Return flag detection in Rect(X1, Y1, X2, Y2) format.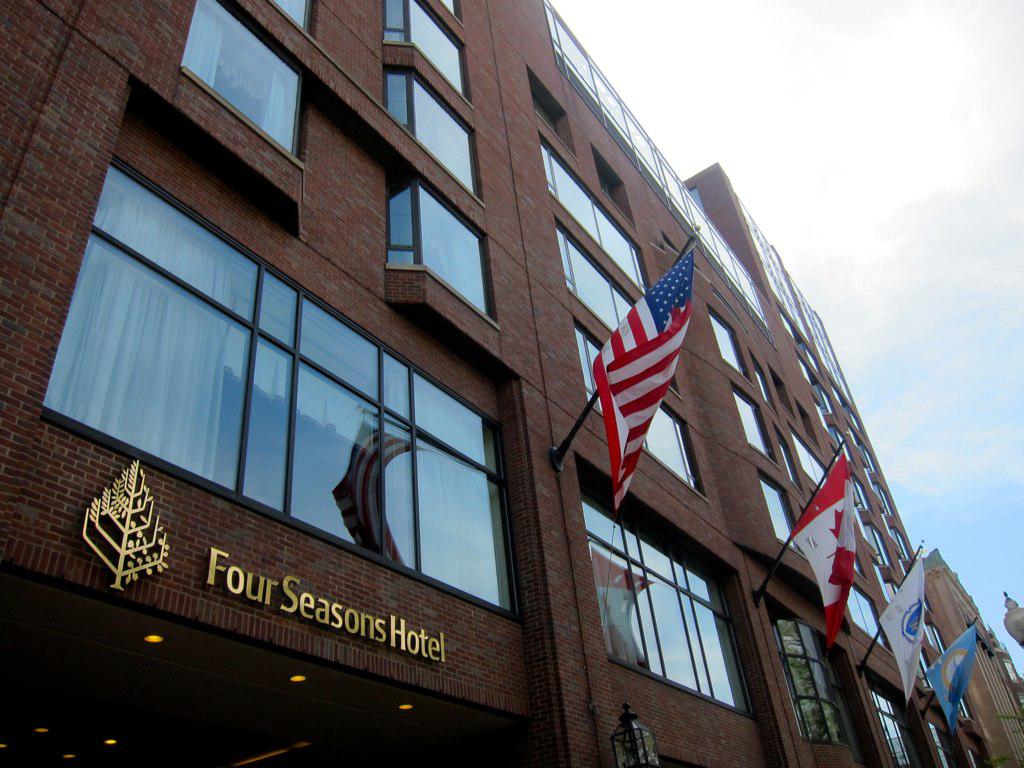
Rect(889, 552, 929, 723).
